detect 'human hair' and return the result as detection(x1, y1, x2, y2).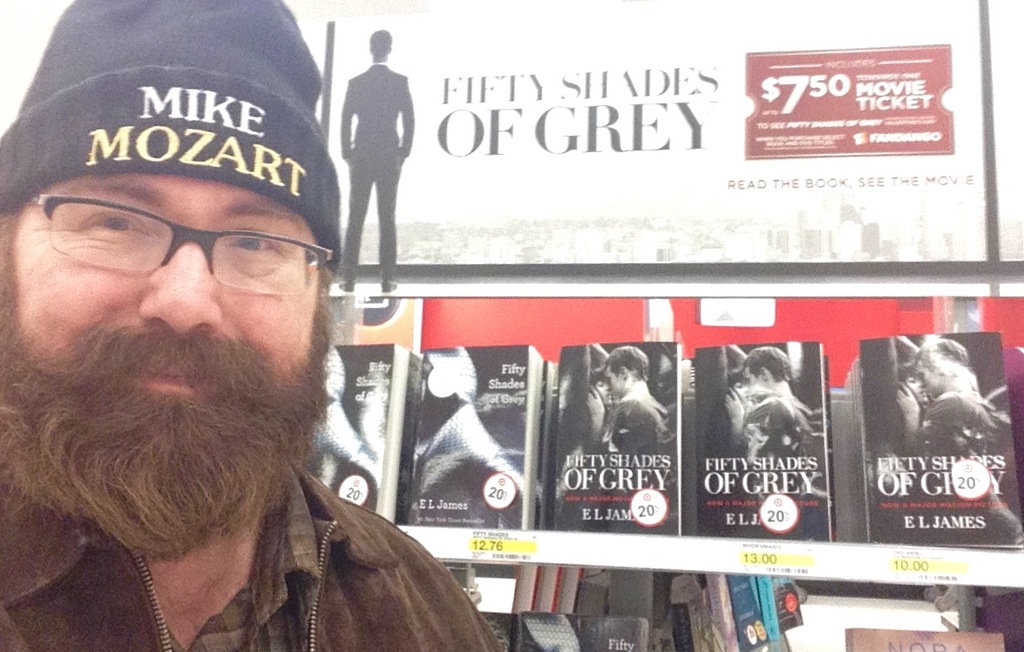
detection(370, 30, 395, 63).
